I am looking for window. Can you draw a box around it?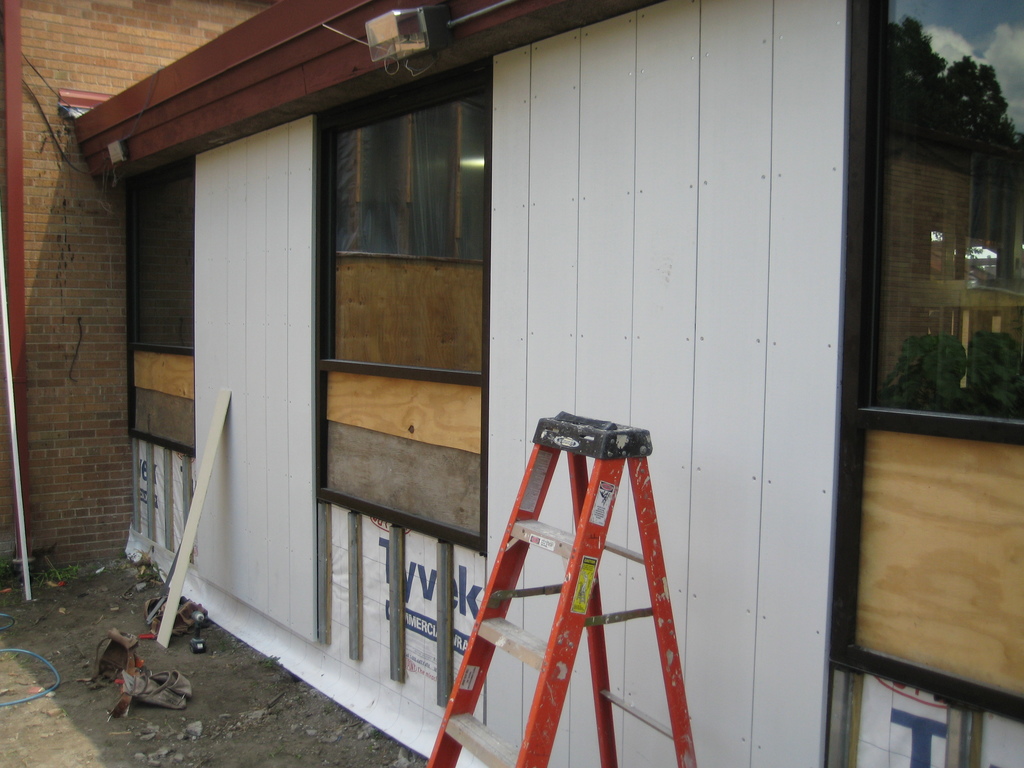
Sure, the bounding box is <region>834, 0, 1023, 734</region>.
